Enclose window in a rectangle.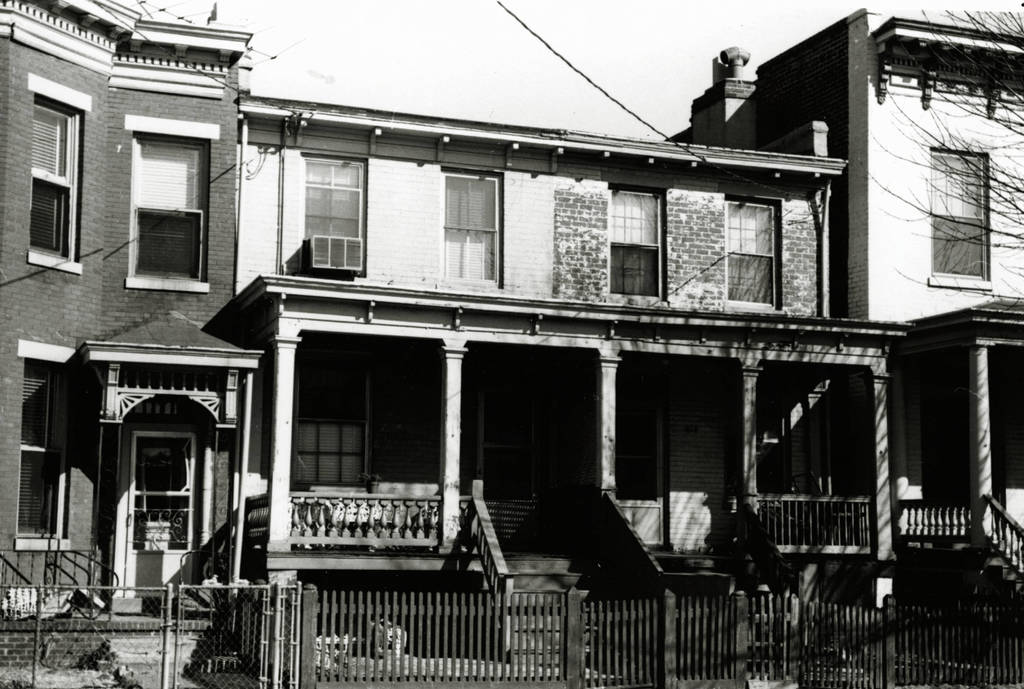
605:248:660:295.
